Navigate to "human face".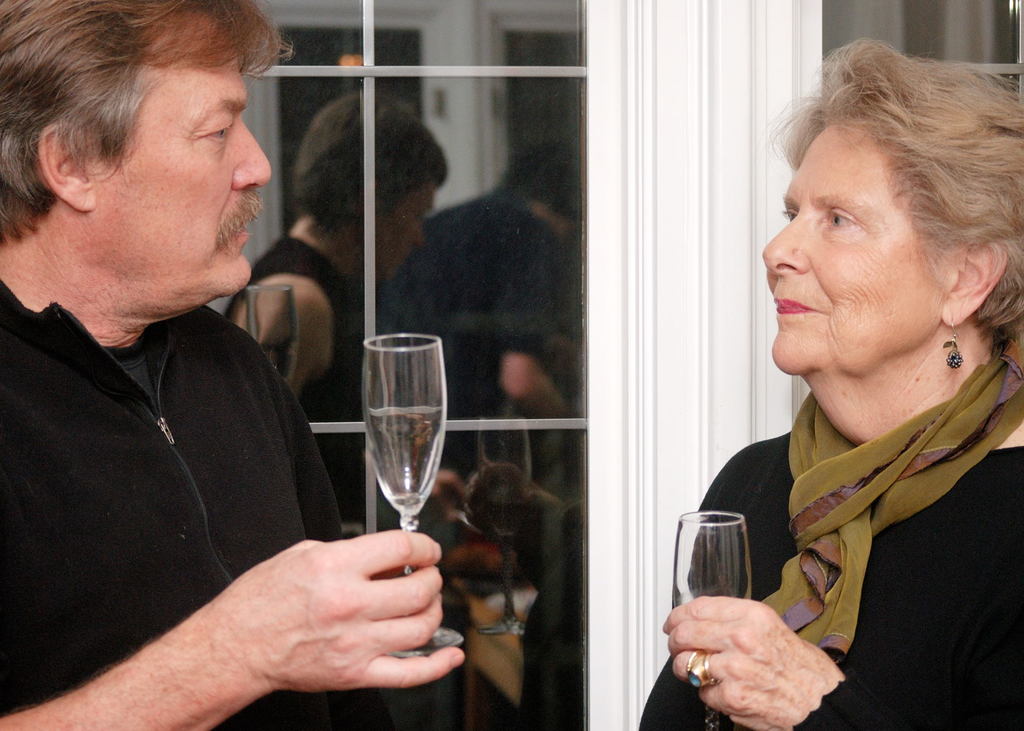
Navigation target: rect(374, 179, 439, 267).
